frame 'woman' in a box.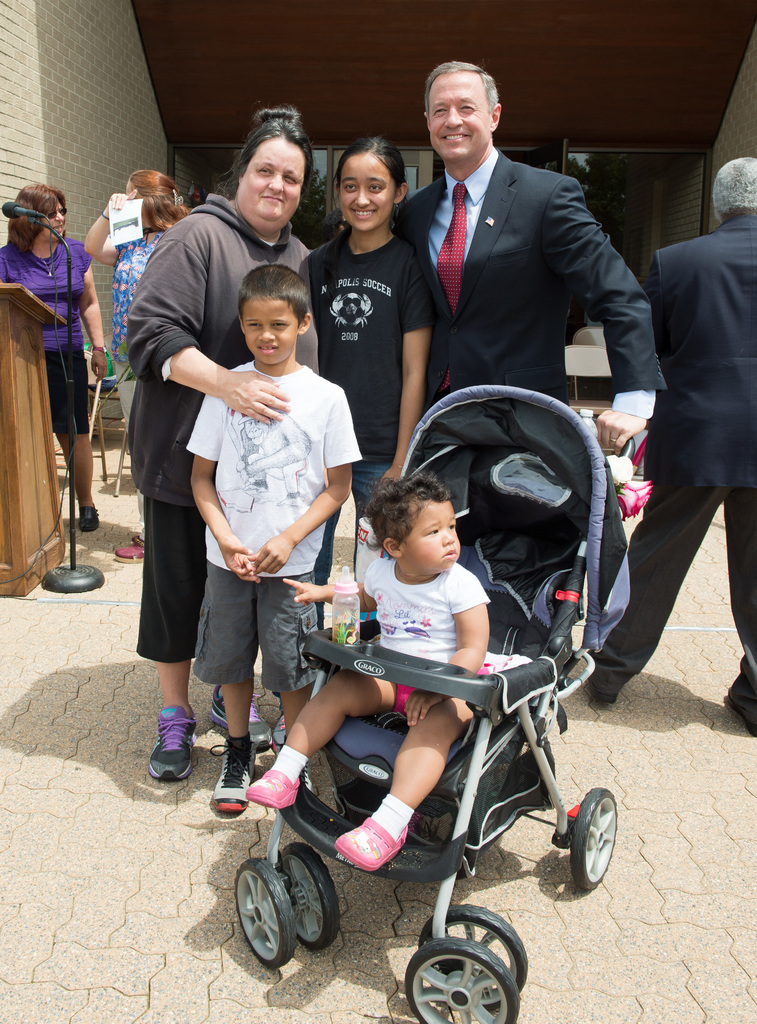
pyautogui.locateOnScreen(0, 175, 104, 556).
